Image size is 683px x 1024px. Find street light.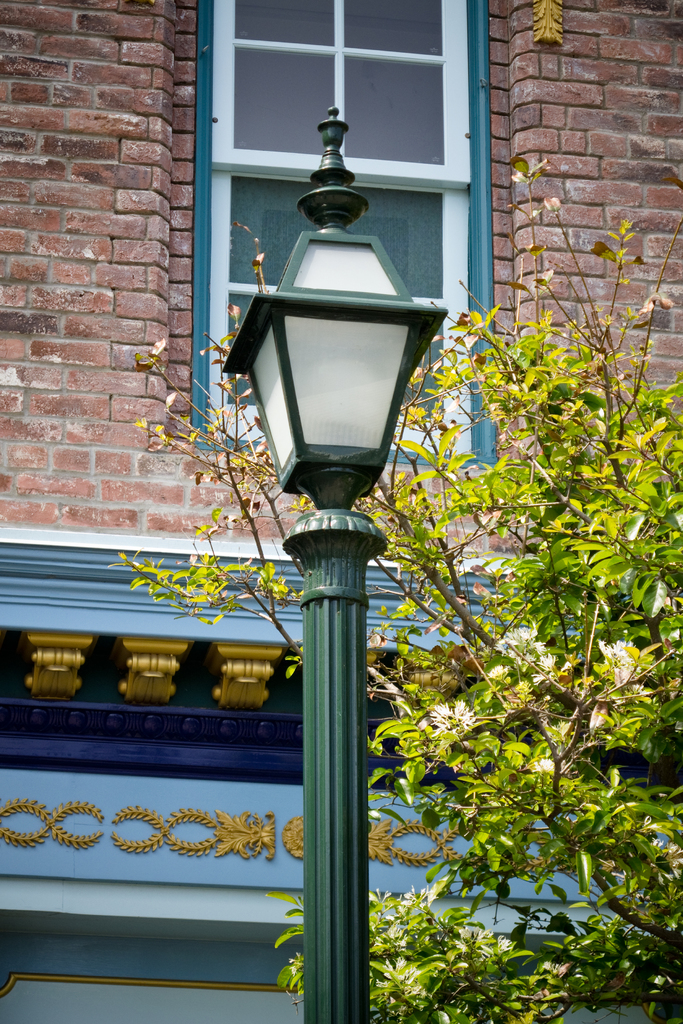
(211, 95, 447, 902).
